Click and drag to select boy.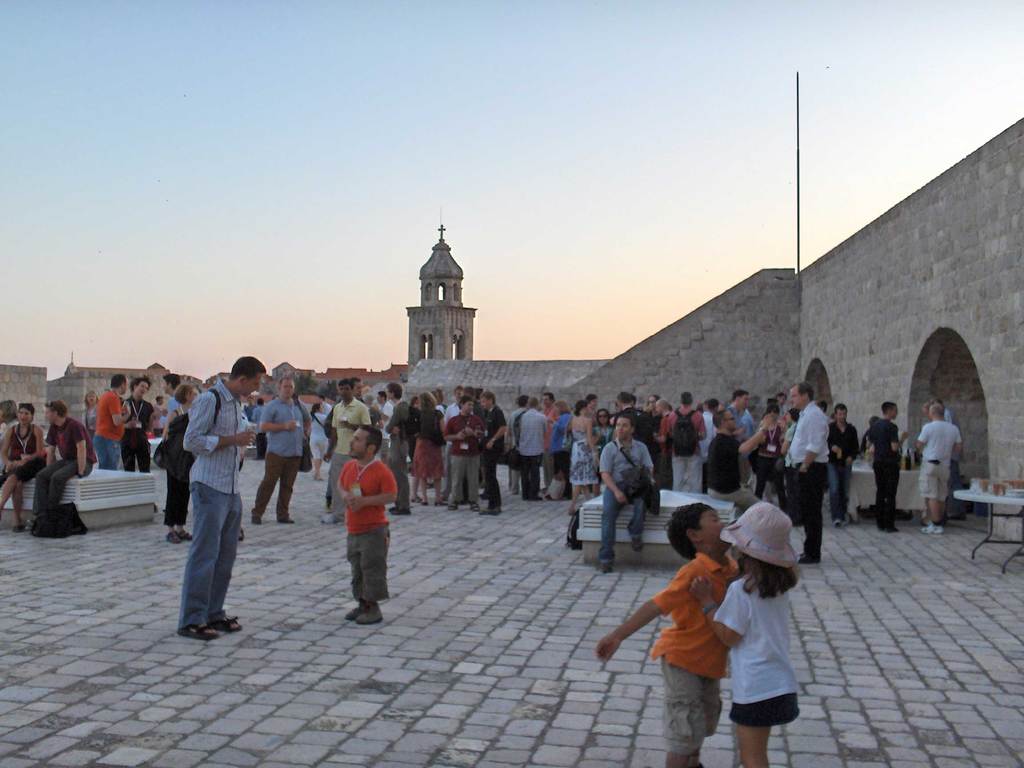
Selection: x1=598, y1=501, x2=744, y2=767.
